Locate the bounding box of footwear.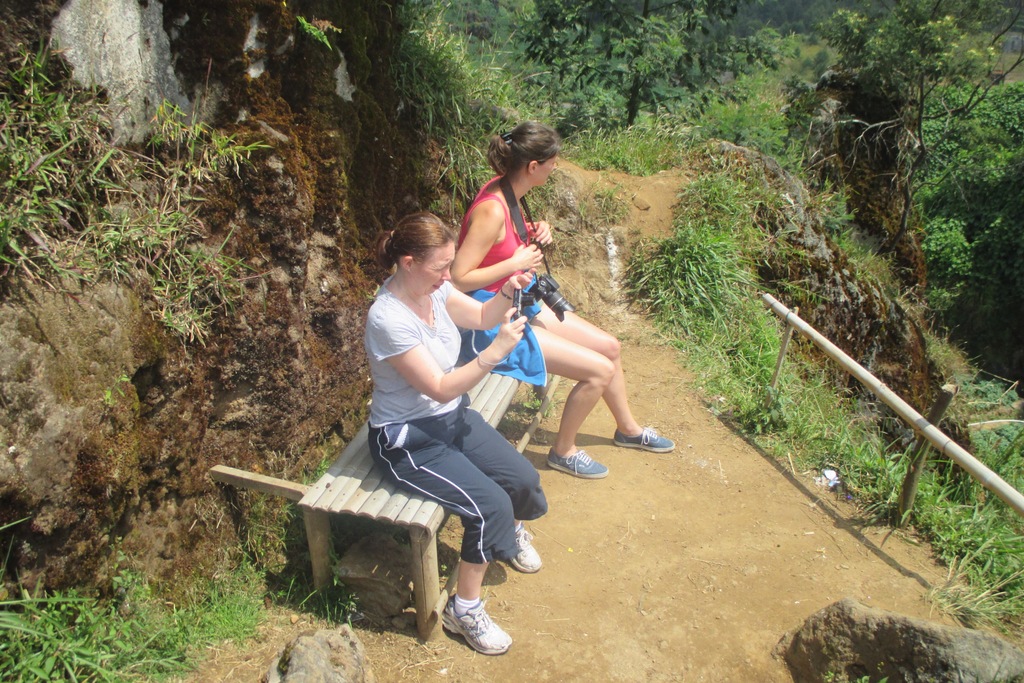
Bounding box: [x1=610, y1=428, x2=673, y2=452].
